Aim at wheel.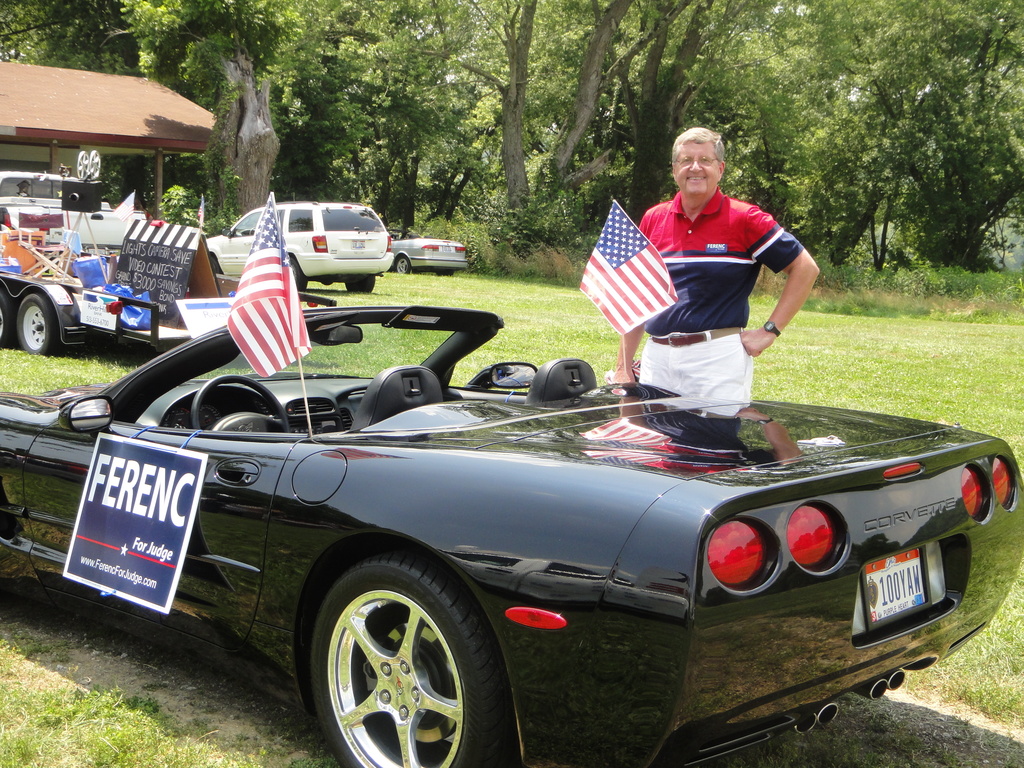
Aimed at (x1=208, y1=257, x2=223, y2=276).
